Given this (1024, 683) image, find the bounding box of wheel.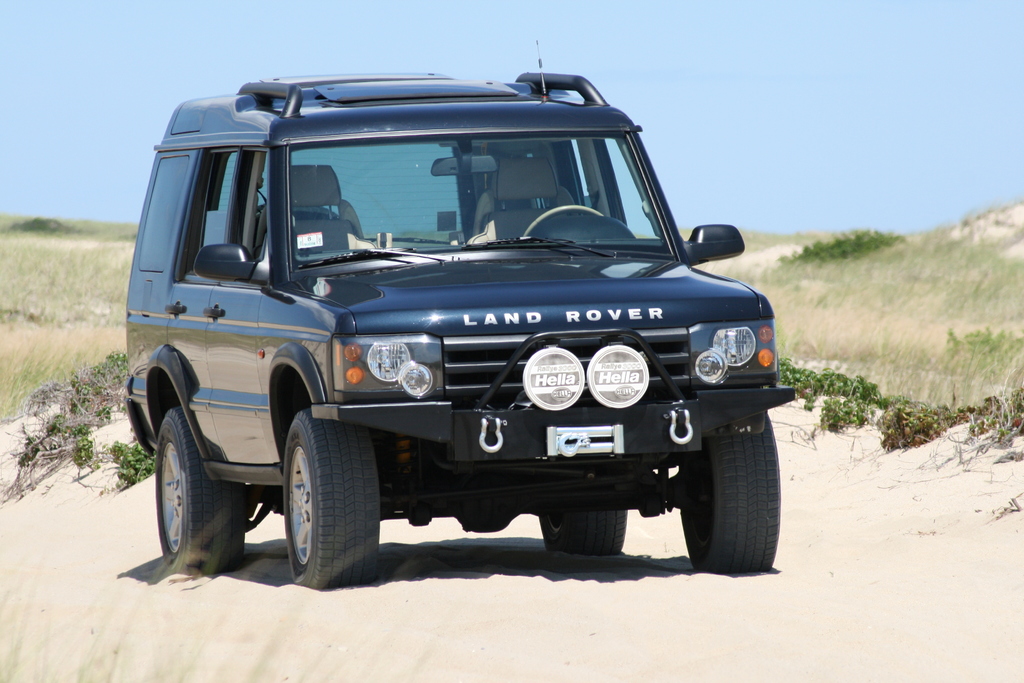
<box>682,415,781,577</box>.
